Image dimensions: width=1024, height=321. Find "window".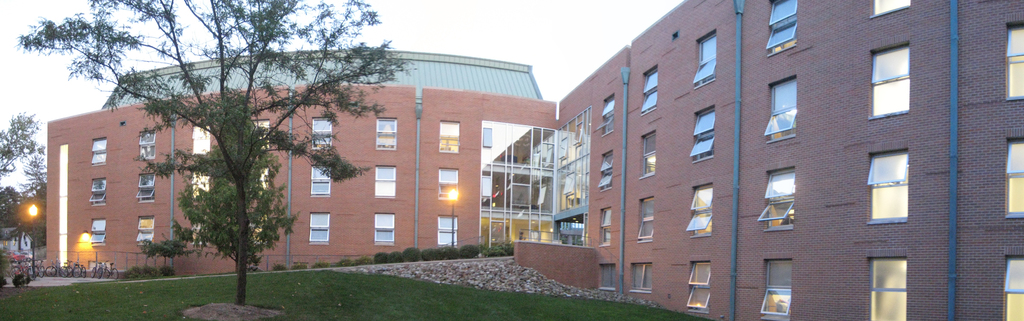
bbox(137, 216, 156, 245).
